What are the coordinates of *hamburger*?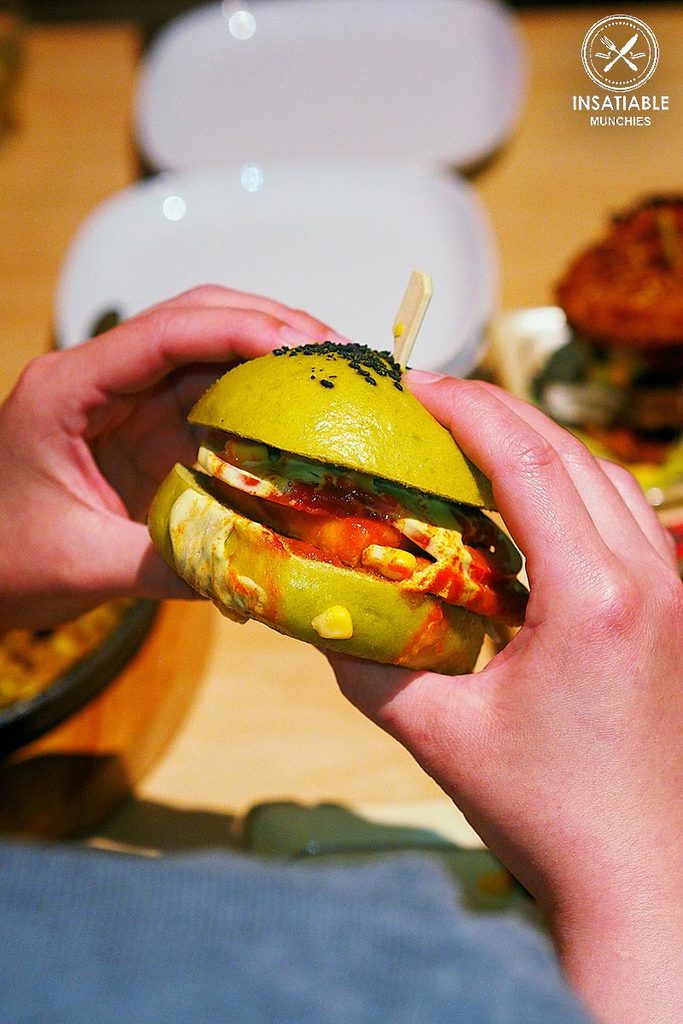
147:342:529:679.
